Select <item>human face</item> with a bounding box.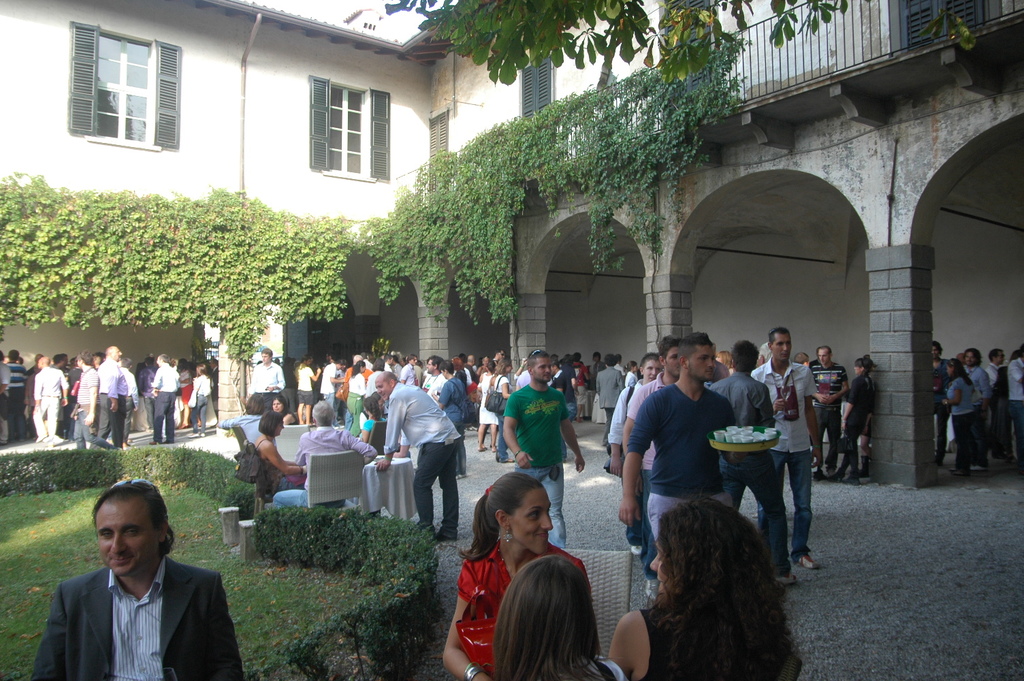
931/345/939/358.
